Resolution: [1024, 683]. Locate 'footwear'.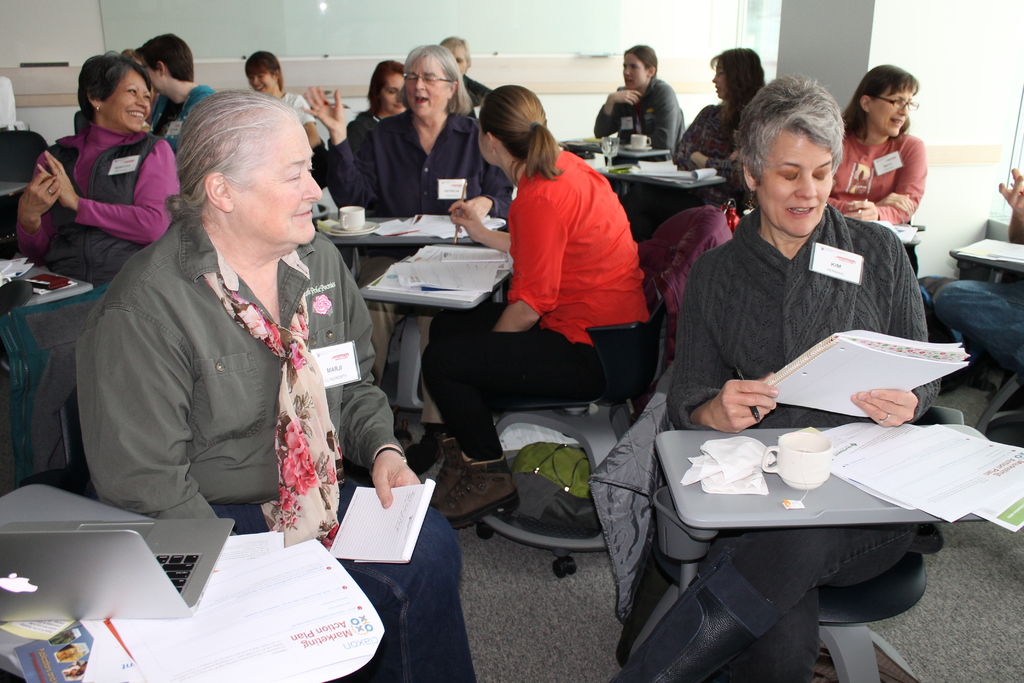
detection(437, 469, 500, 520).
